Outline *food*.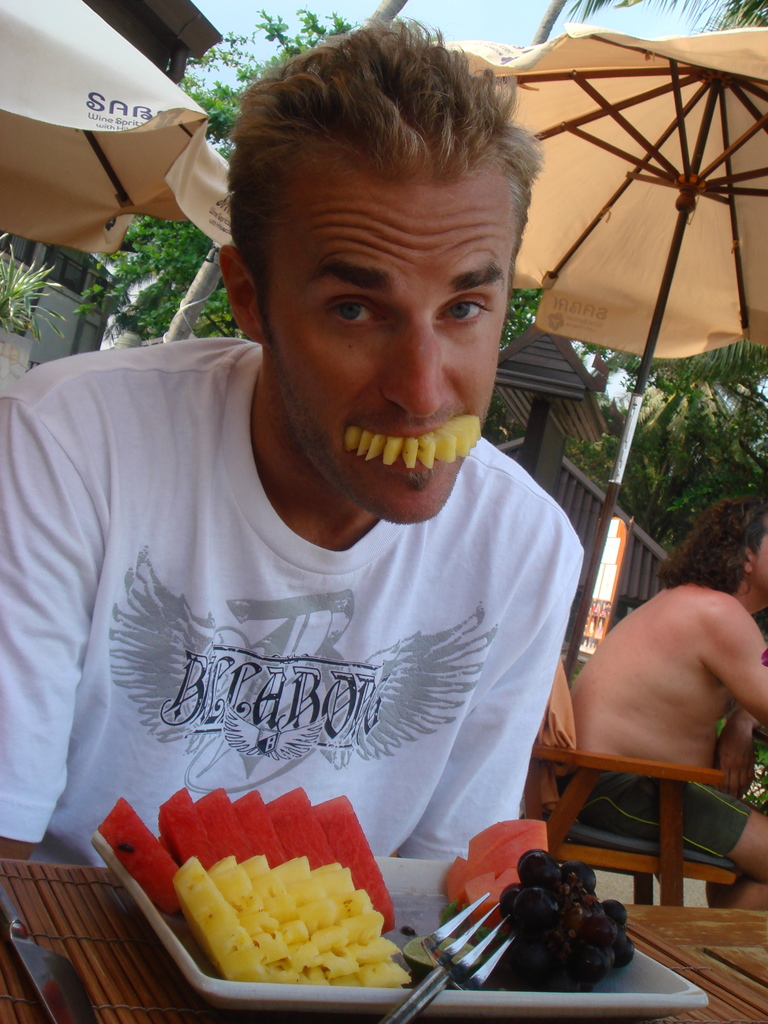
Outline: bbox(321, 417, 479, 470).
